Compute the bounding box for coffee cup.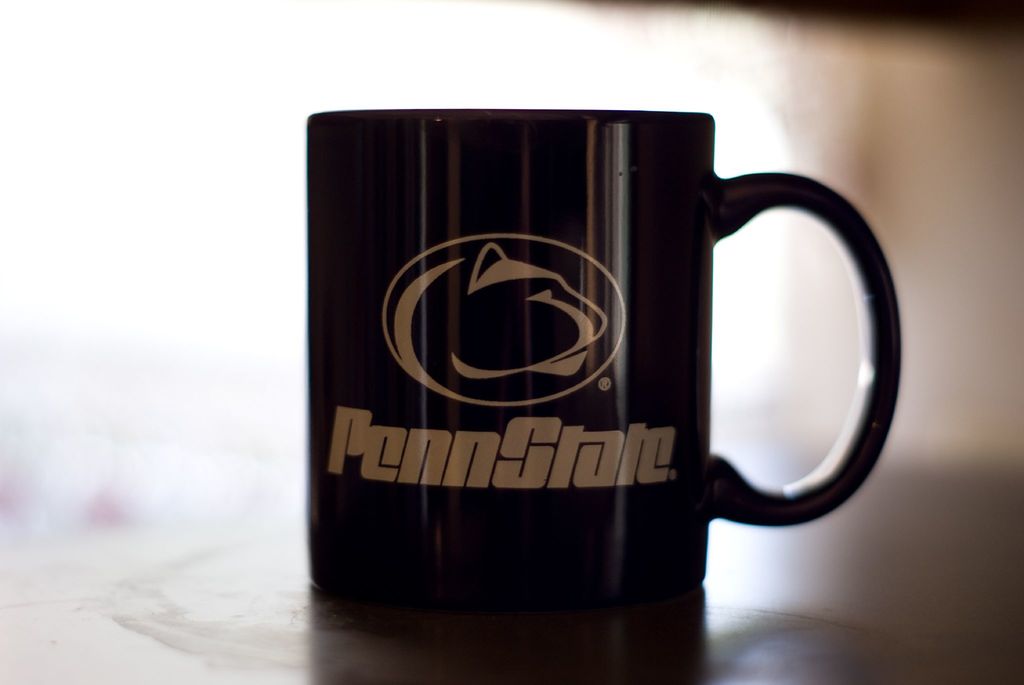
300:104:906:624.
